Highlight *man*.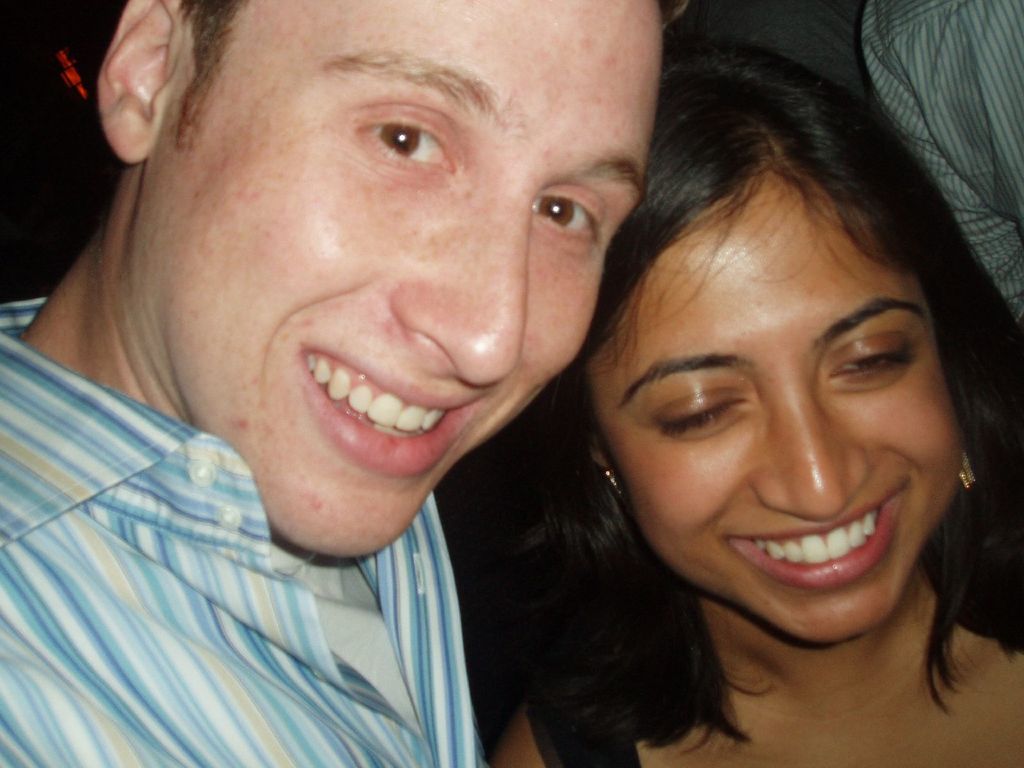
Highlighted region: x1=14, y1=0, x2=872, y2=767.
